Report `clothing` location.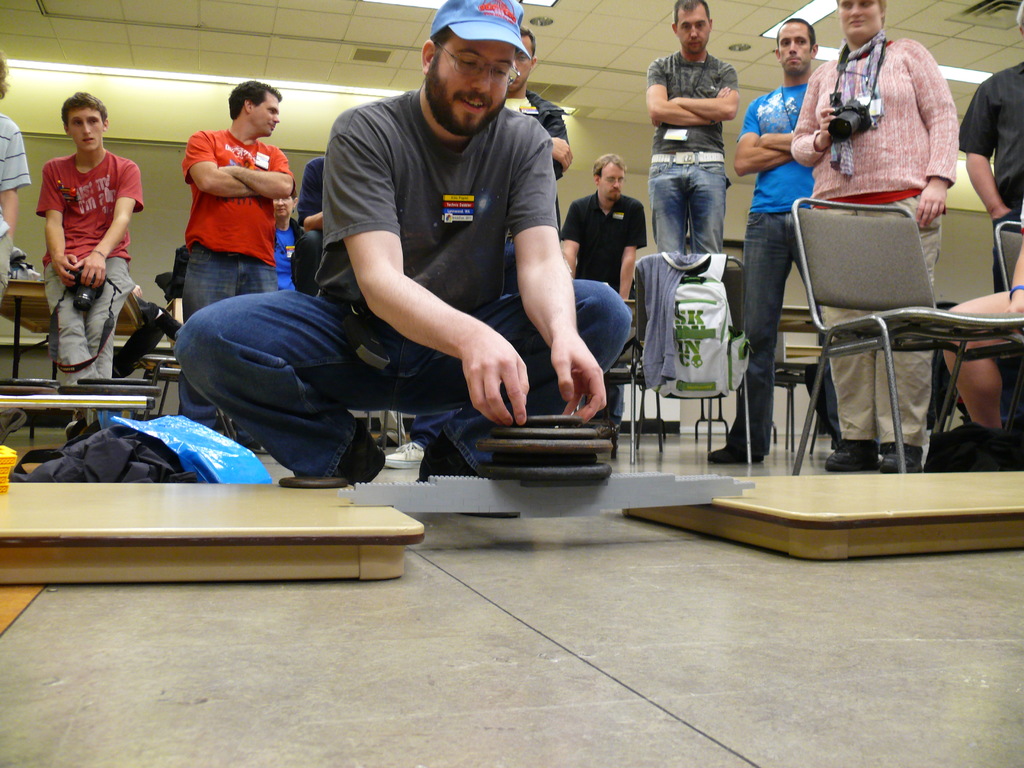
Report: Rect(168, 0, 634, 467).
